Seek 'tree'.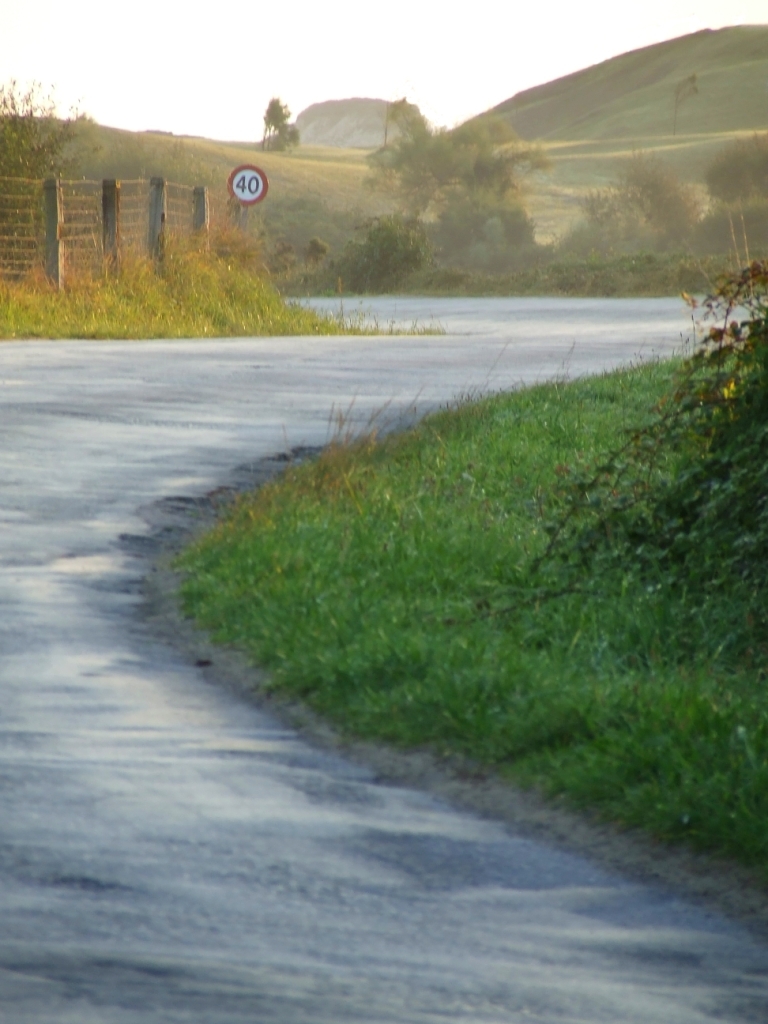
(569,144,713,263).
